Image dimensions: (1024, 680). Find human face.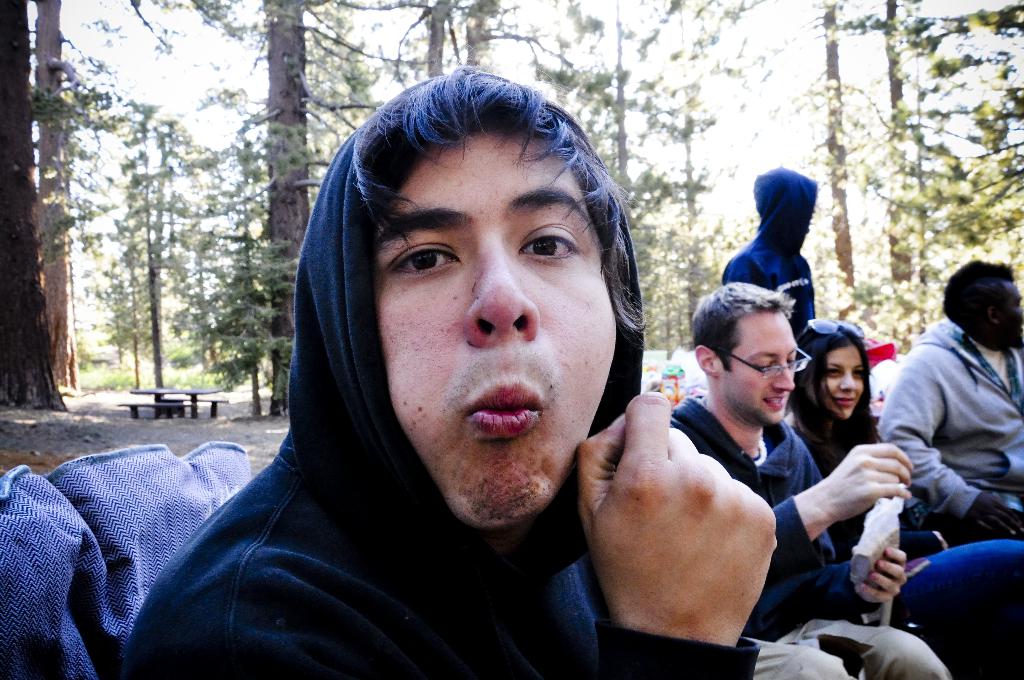
left=720, top=311, right=796, bottom=425.
